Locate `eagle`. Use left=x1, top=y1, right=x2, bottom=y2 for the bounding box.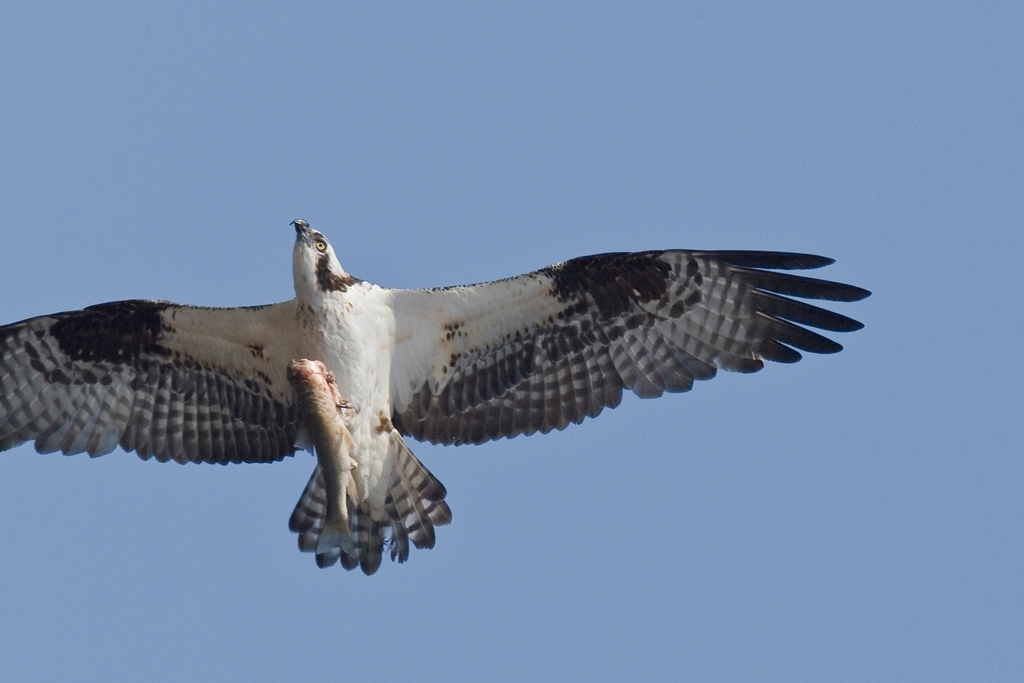
left=0, top=217, right=876, bottom=577.
